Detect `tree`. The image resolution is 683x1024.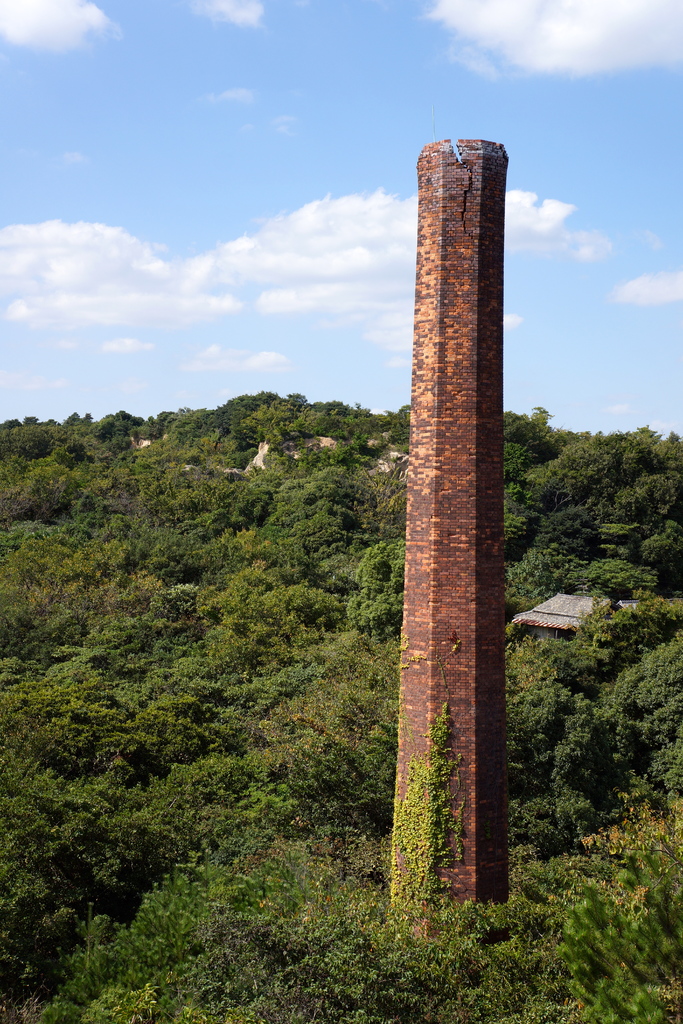
349 535 412 638.
